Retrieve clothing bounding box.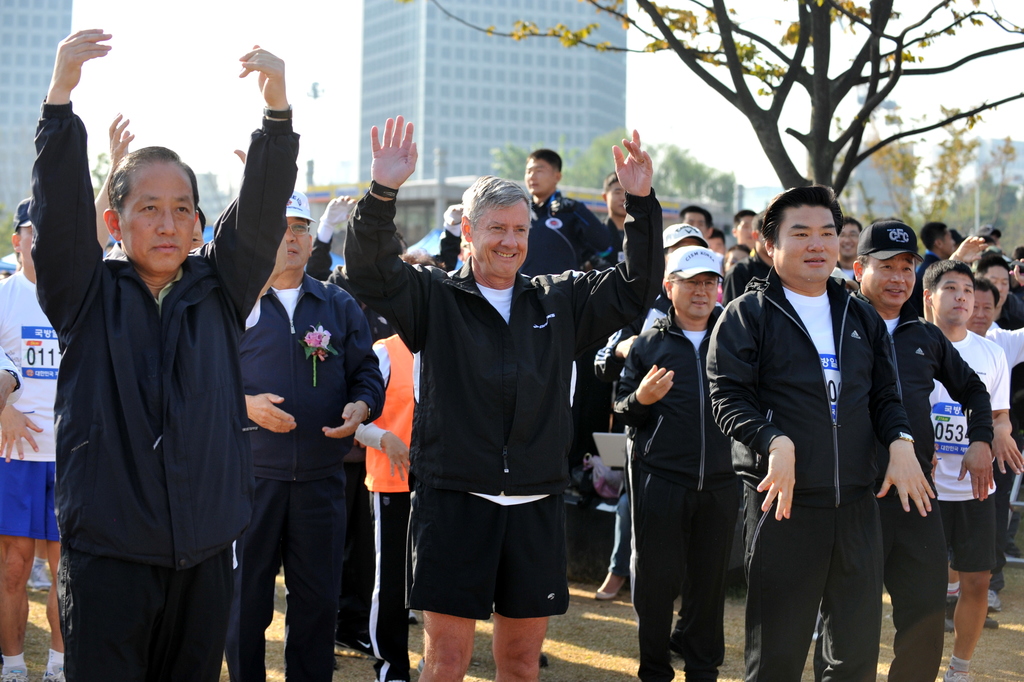
Bounding box: x1=925, y1=325, x2=1022, y2=580.
